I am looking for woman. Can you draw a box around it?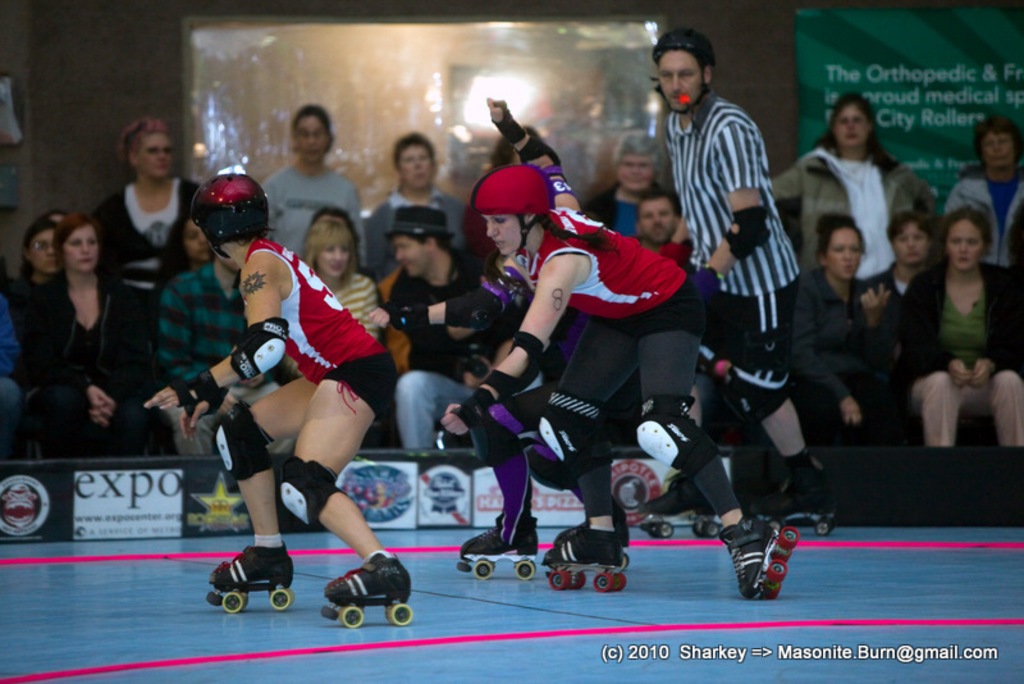
Sure, the bounding box is crop(306, 213, 389, 342).
